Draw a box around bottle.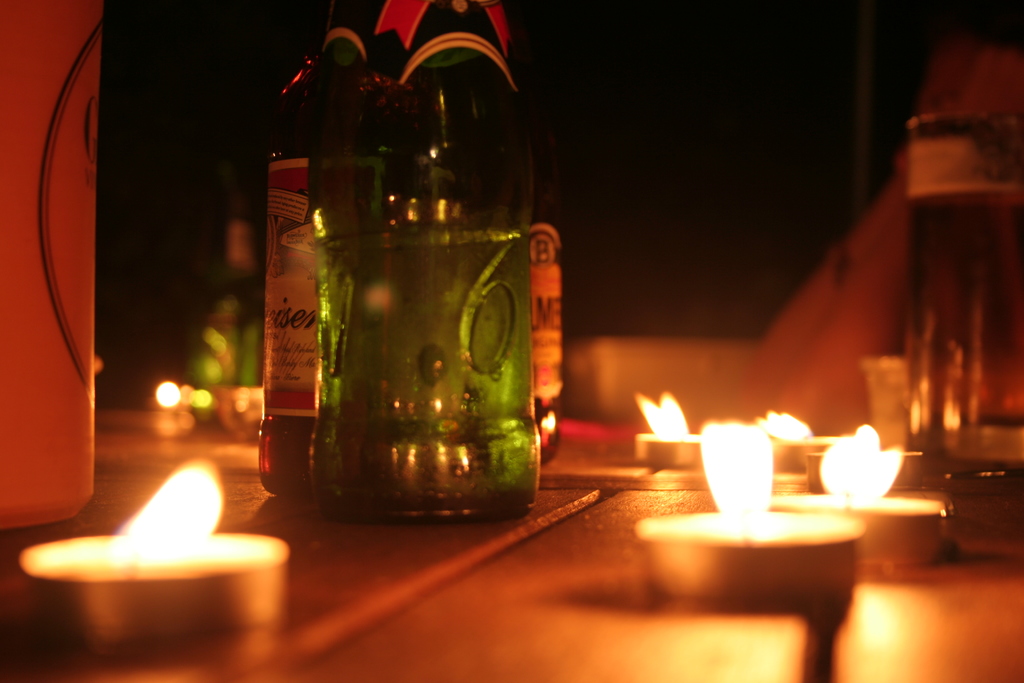
(left=526, top=37, right=566, bottom=459).
